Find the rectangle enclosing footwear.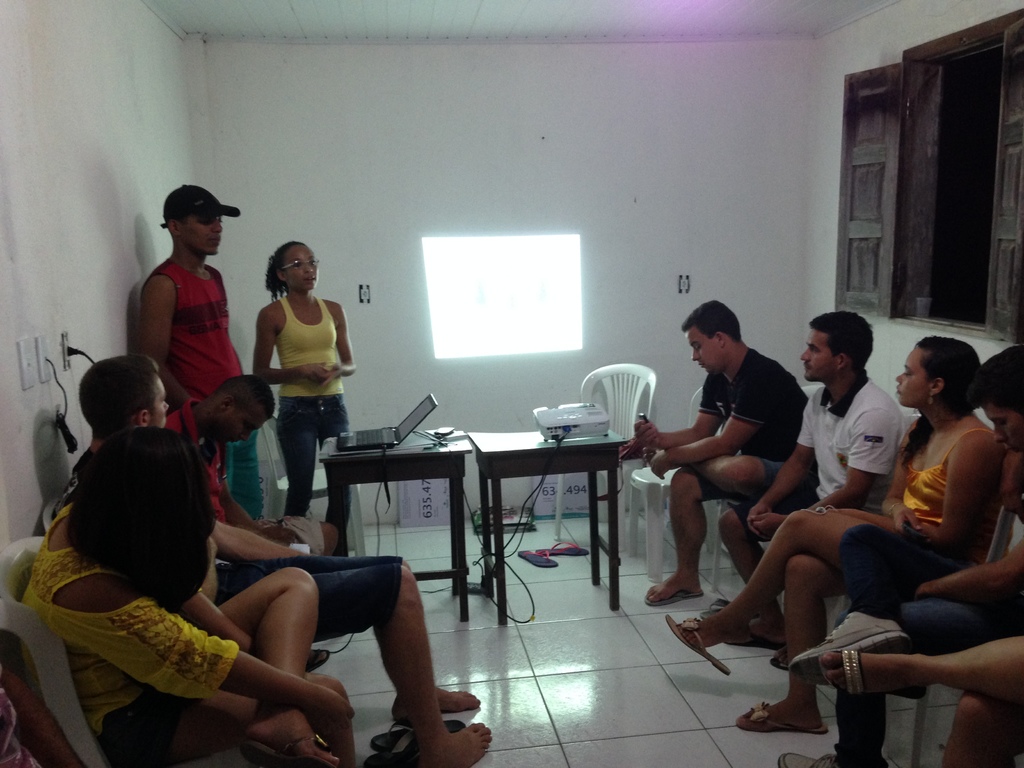
(left=306, top=646, right=328, bottom=671).
